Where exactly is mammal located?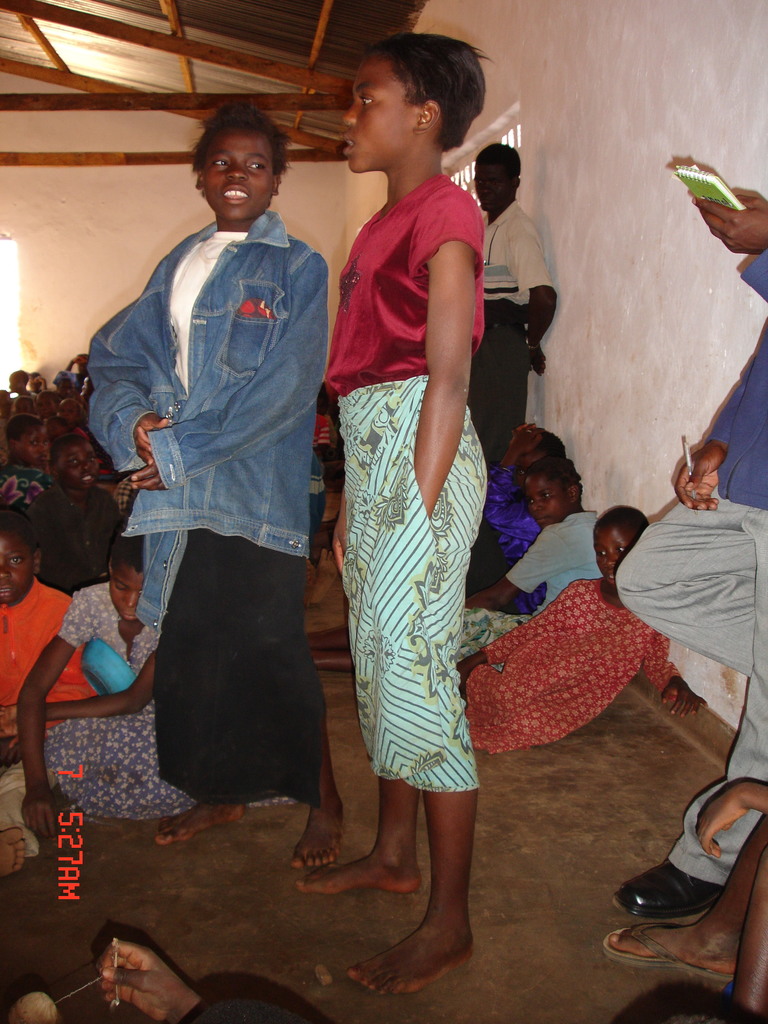
Its bounding box is bbox=[90, 938, 321, 1023].
